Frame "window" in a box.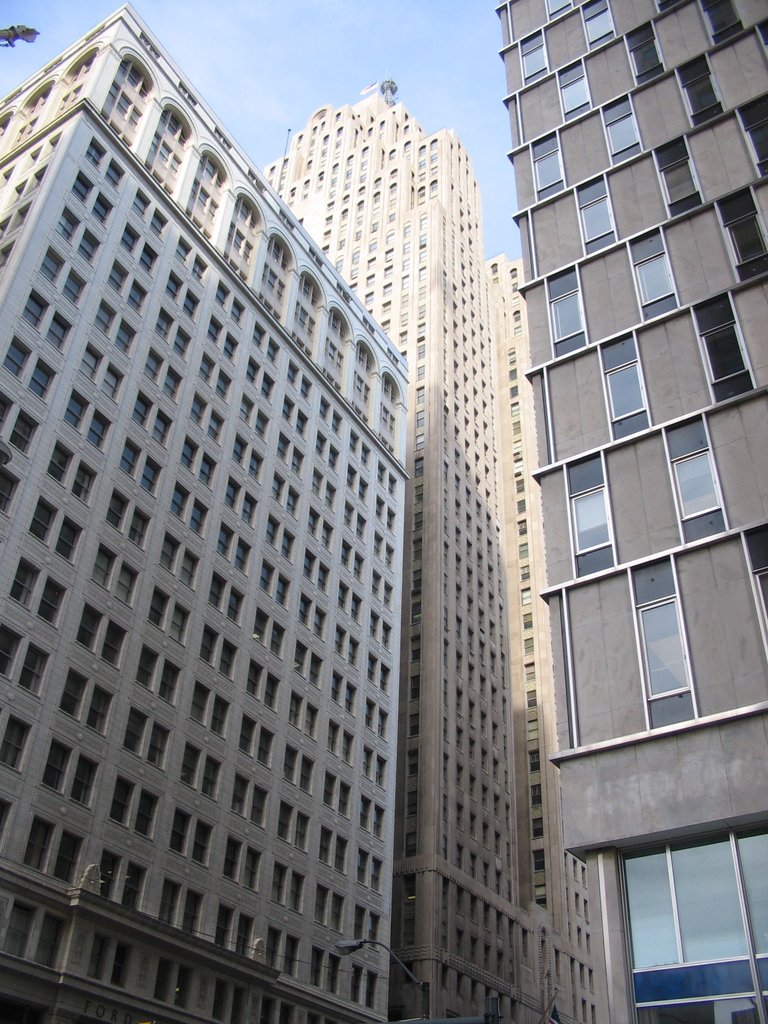
box(693, 287, 758, 401).
